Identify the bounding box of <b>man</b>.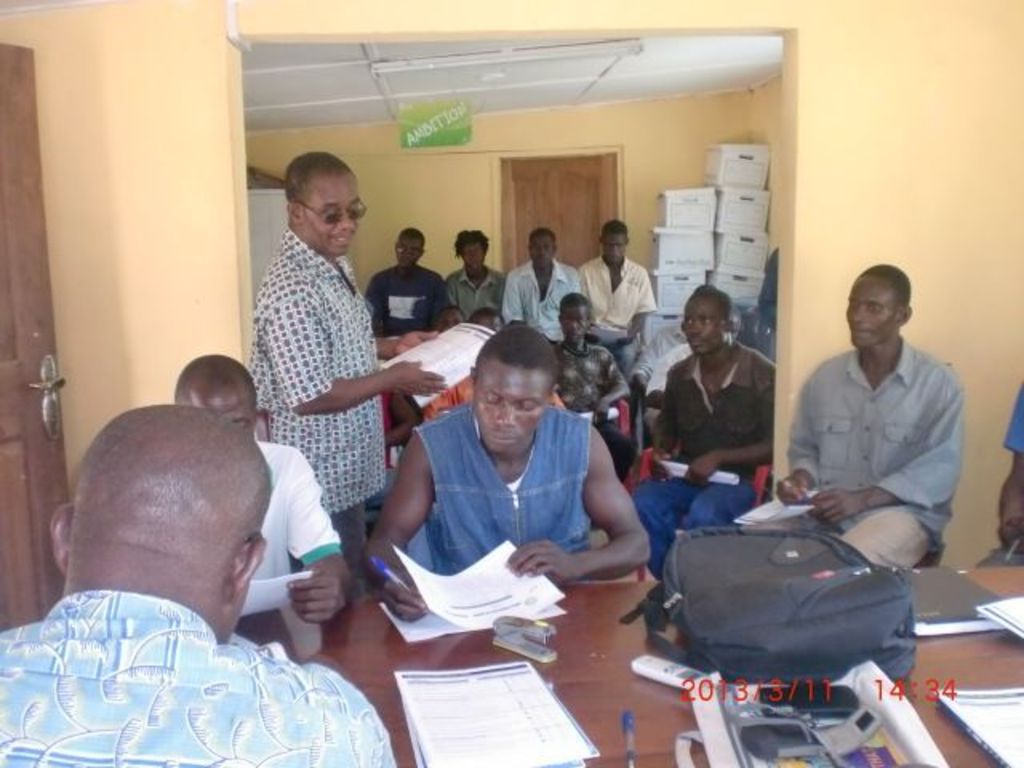
crop(549, 291, 635, 475).
